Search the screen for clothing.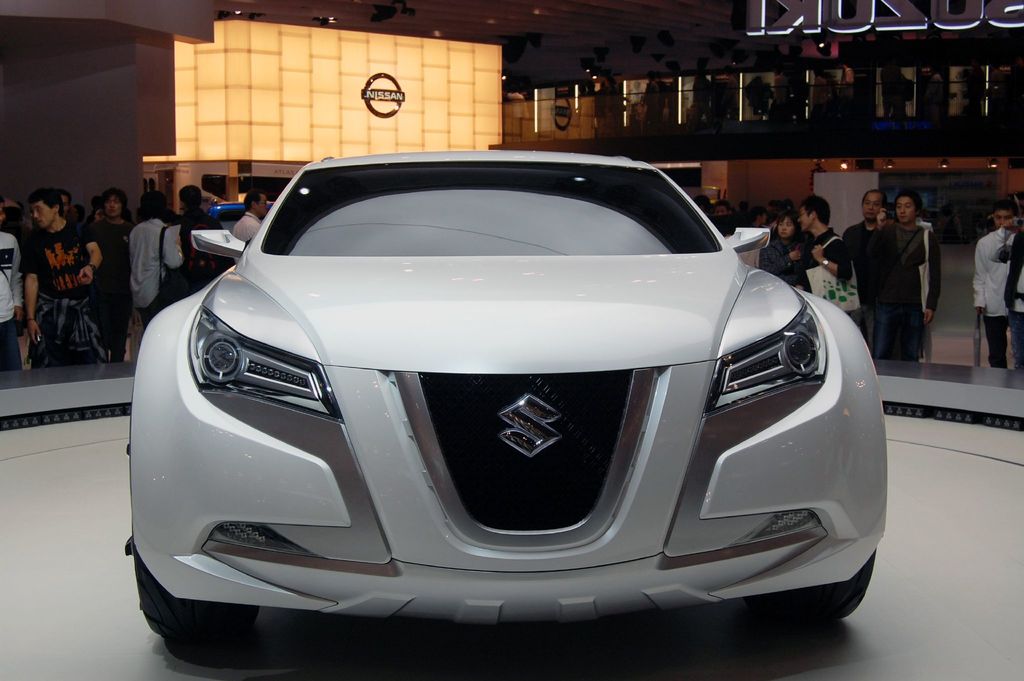
Found at box(25, 211, 107, 368).
